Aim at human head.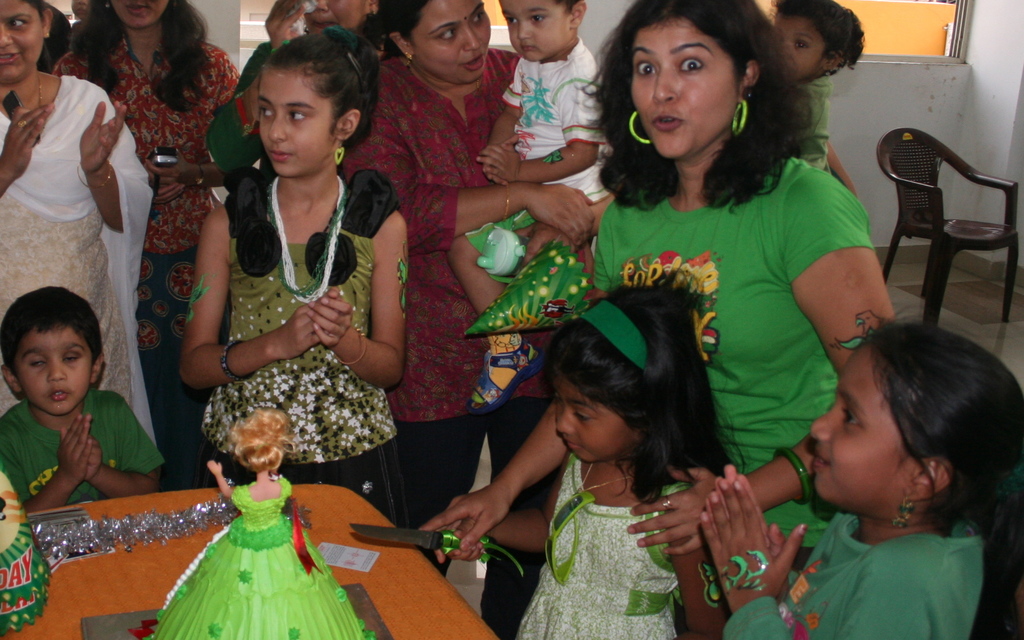
Aimed at bbox=(760, 0, 864, 90).
